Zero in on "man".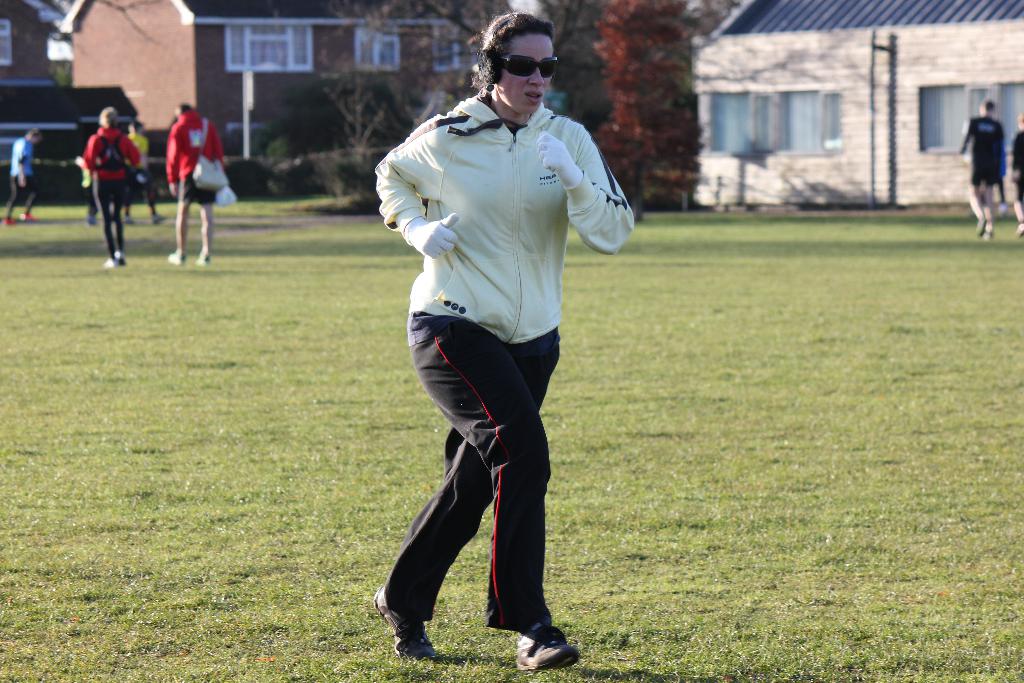
Zeroed in: crop(0, 128, 38, 226).
